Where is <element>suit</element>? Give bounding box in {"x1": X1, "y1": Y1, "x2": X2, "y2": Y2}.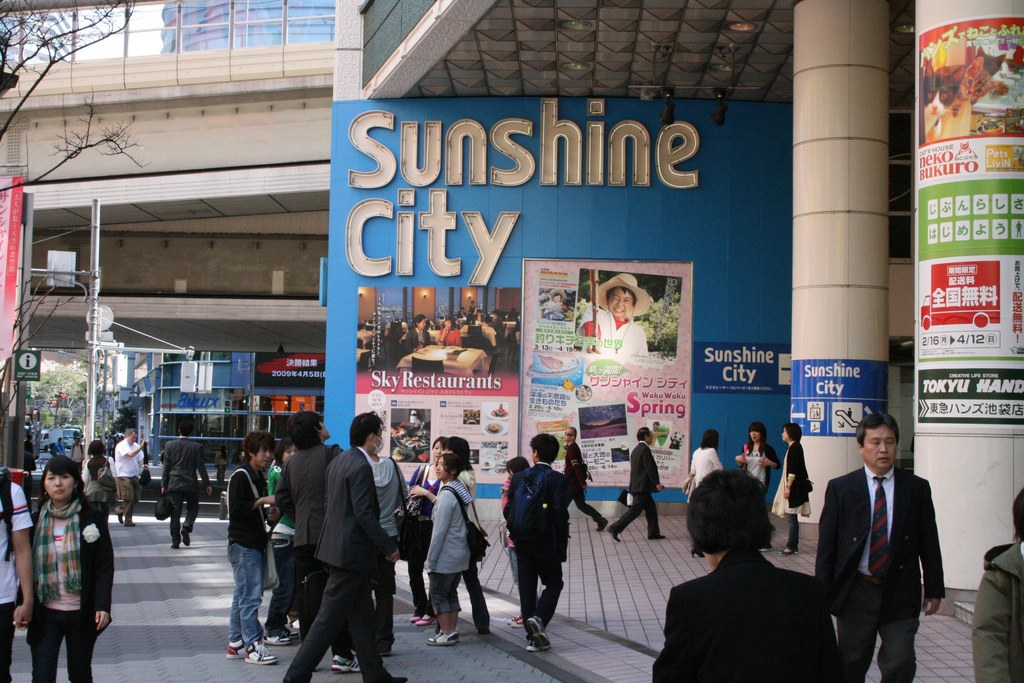
{"x1": 276, "y1": 443, "x2": 341, "y2": 651}.
